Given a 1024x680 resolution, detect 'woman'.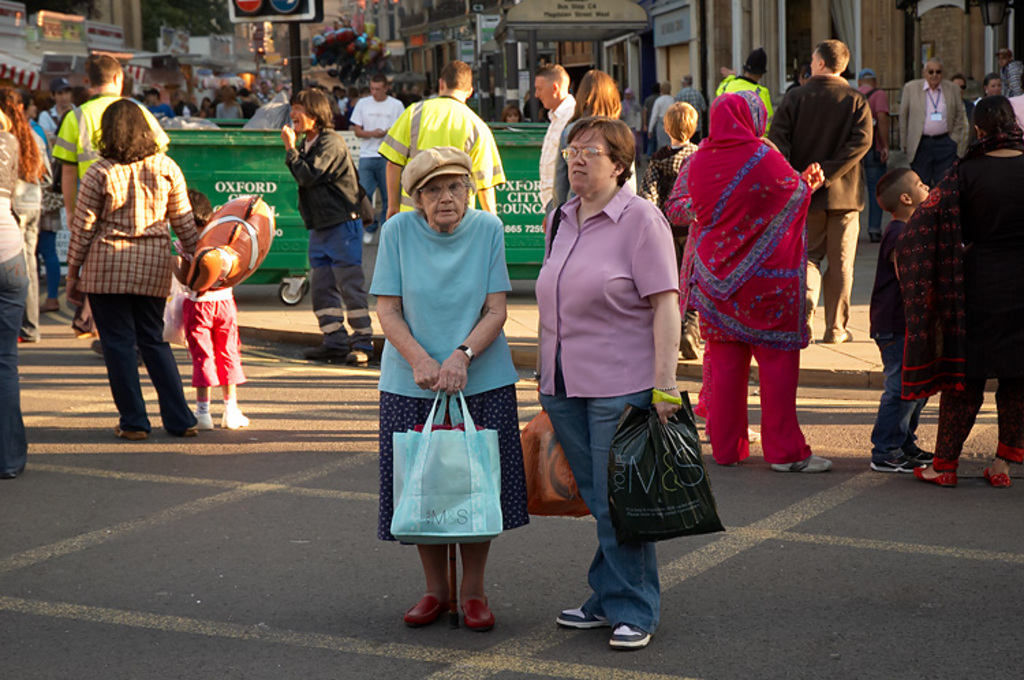
bbox(369, 147, 515, 635).
